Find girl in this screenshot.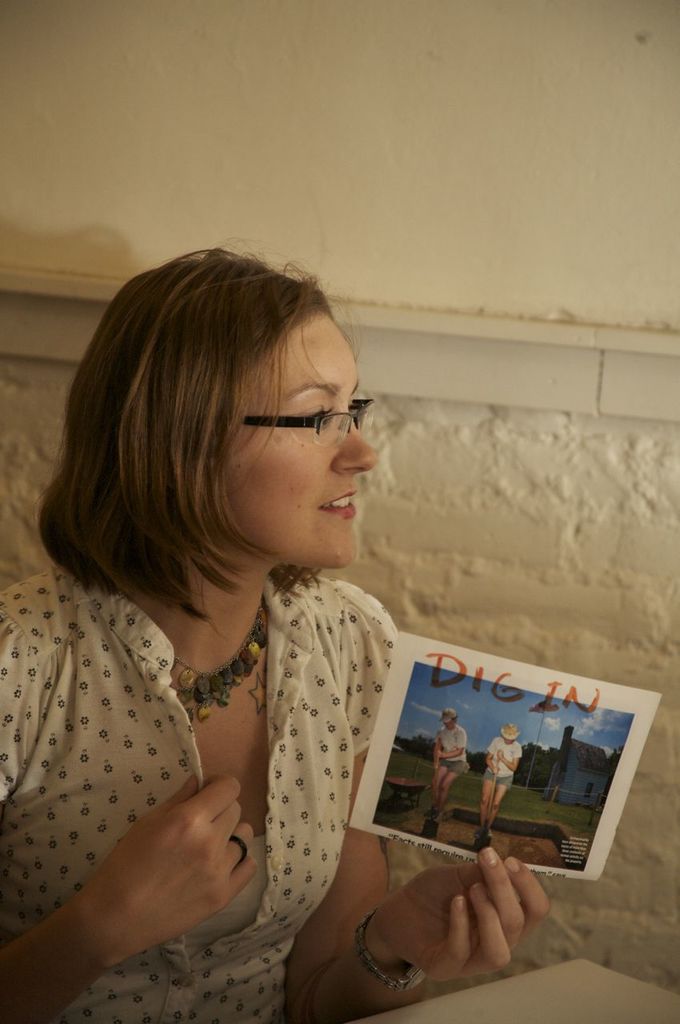
The bounding box for girl is Rect(478, 722, 526, 818).
